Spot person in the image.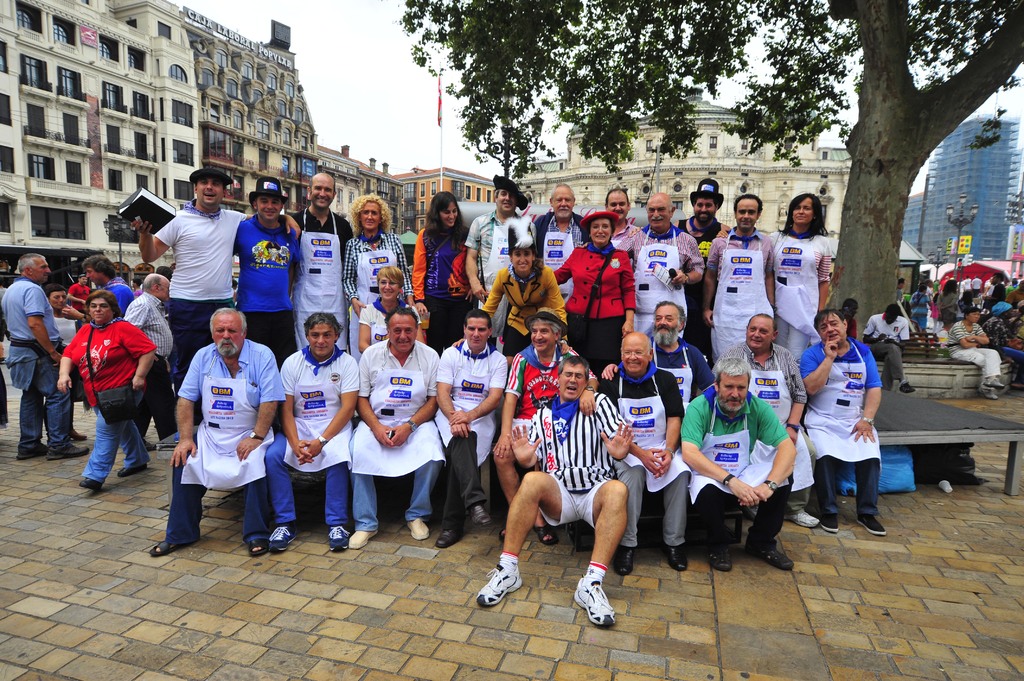
person found at 326:312:447:547.
